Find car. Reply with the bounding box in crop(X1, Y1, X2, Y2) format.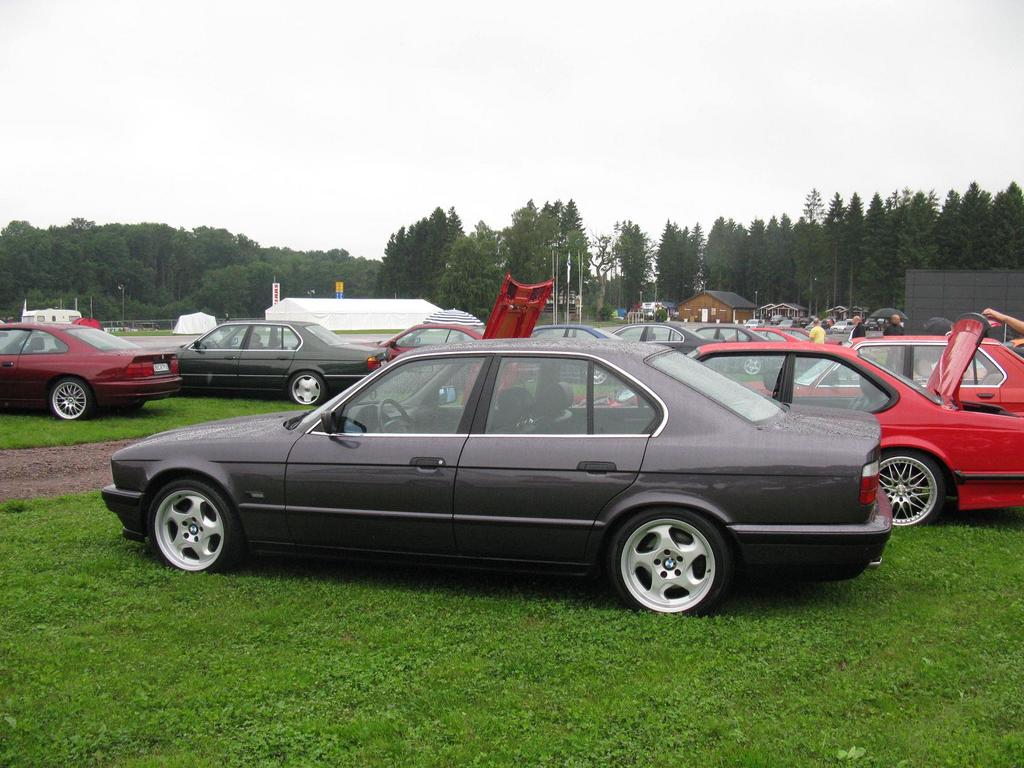
crop(735, 328, 1023, 420).
